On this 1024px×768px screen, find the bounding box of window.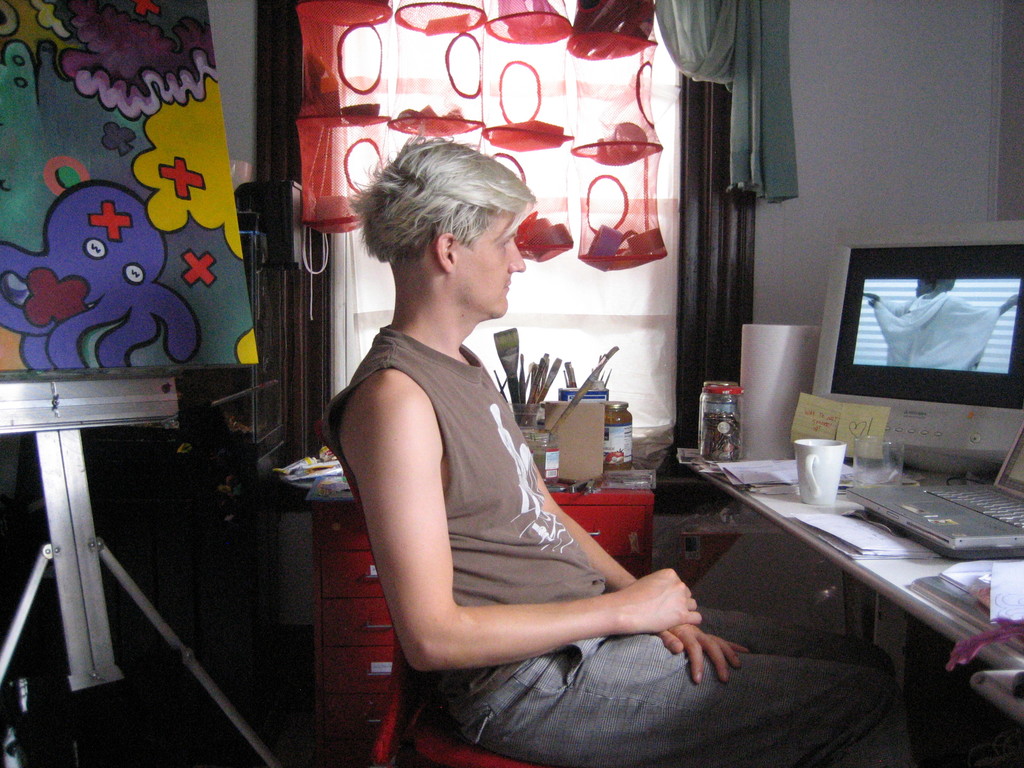
Bounding box: (333,4,673,422).
